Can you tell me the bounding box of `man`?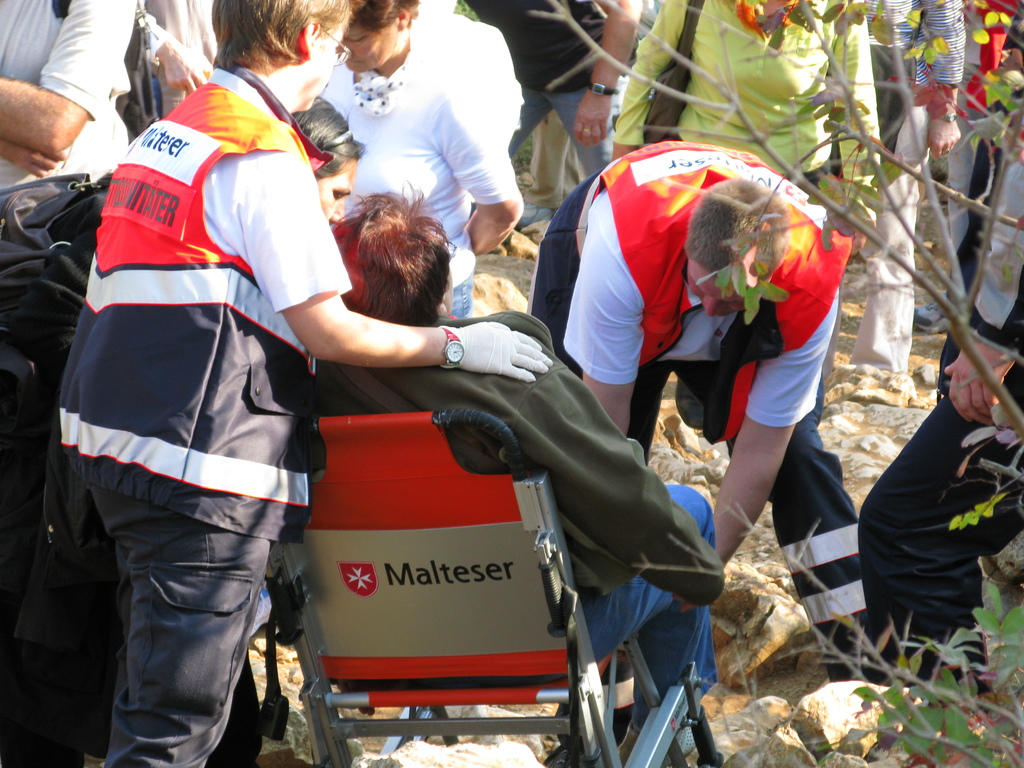
[left=311, top=177, right=733, bottom=695].
